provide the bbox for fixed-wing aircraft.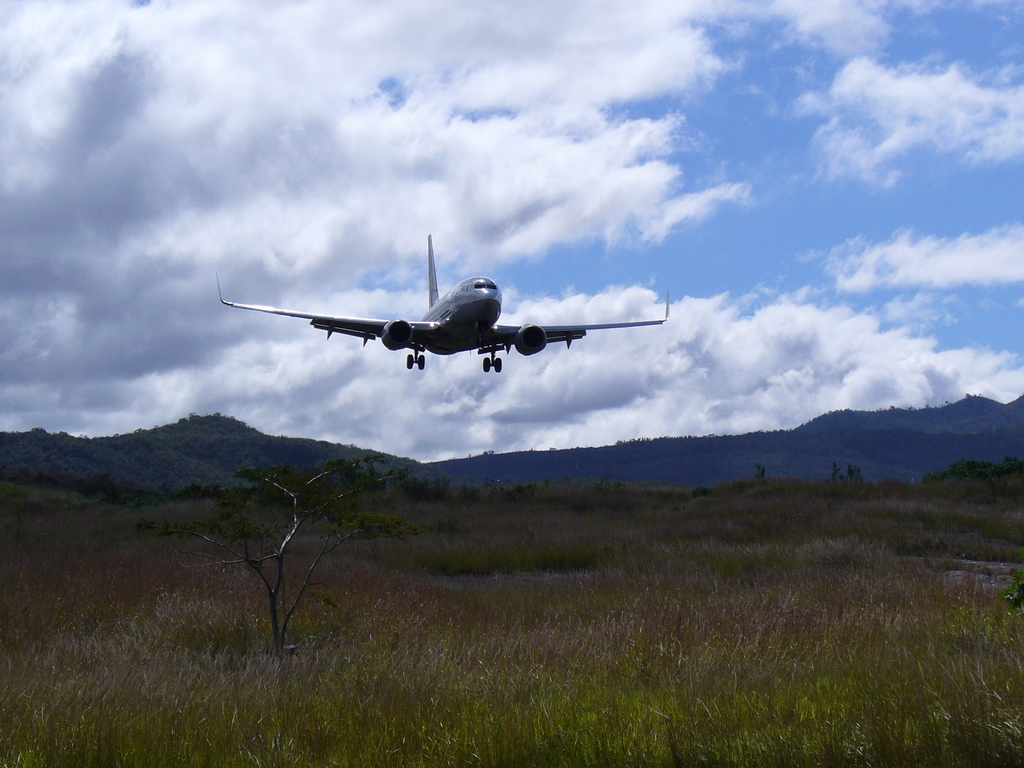
region(214, 237, 669, 371).
